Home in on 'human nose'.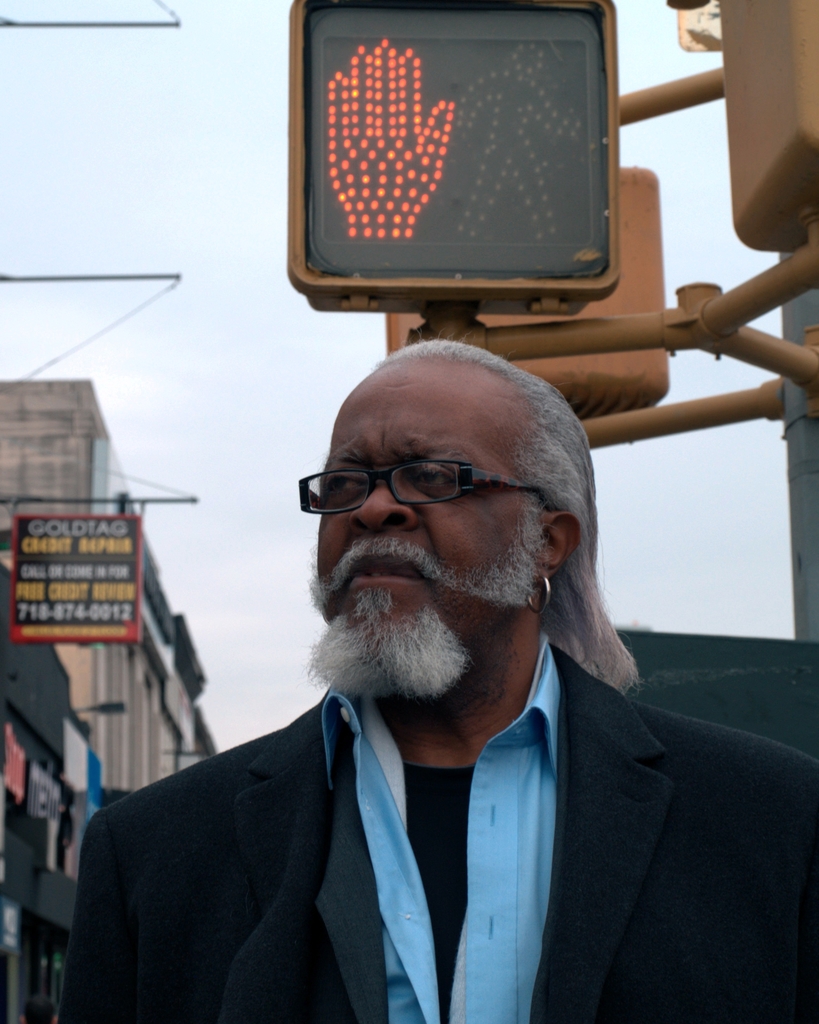
Homed in at {"x1": 351, "y1": 466, "x2": 412, "y2": 531}.
